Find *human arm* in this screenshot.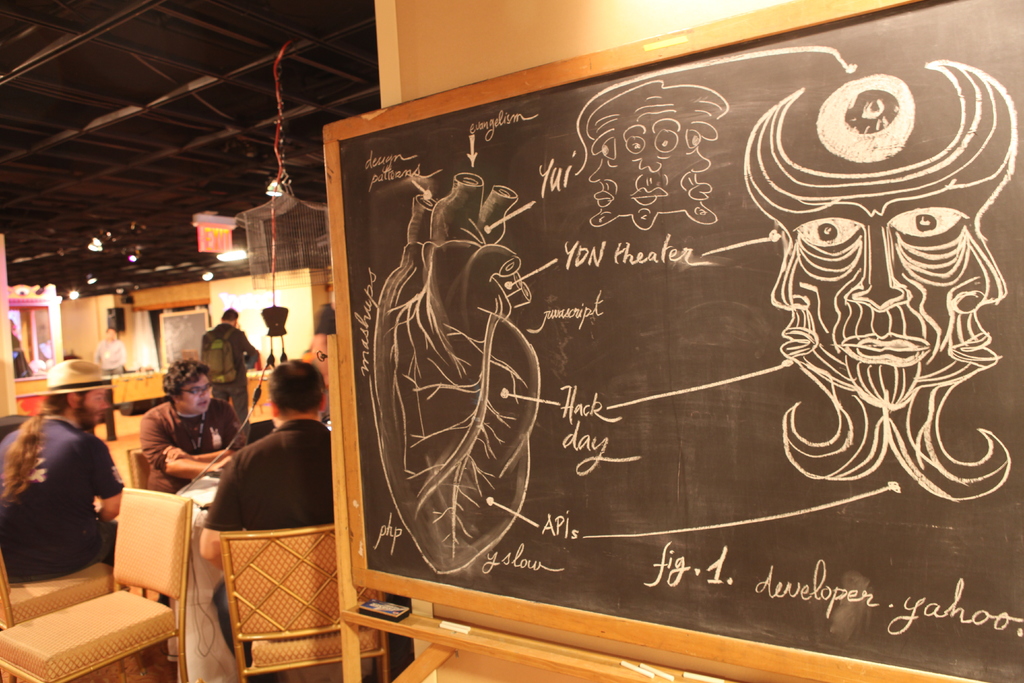
The bounding box for *human arm* is rect(90, 436, 126, 527).
